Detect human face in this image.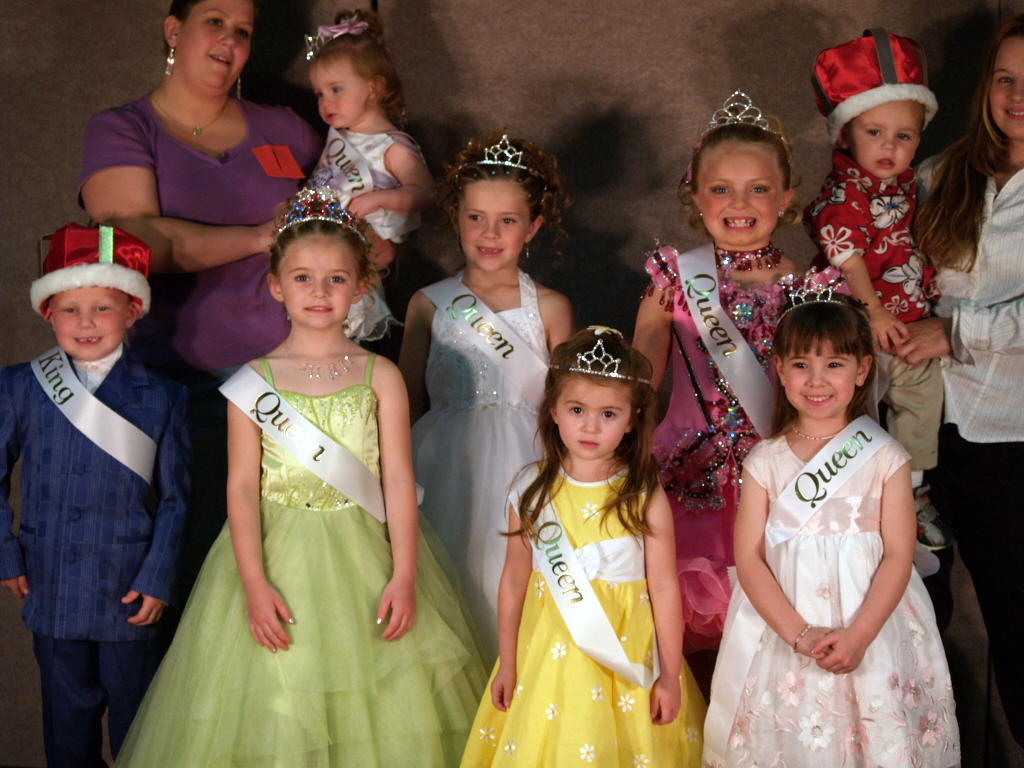
Detection: {"x1": 280, "y1": 233, "x2": 357, "y2": 329}.
